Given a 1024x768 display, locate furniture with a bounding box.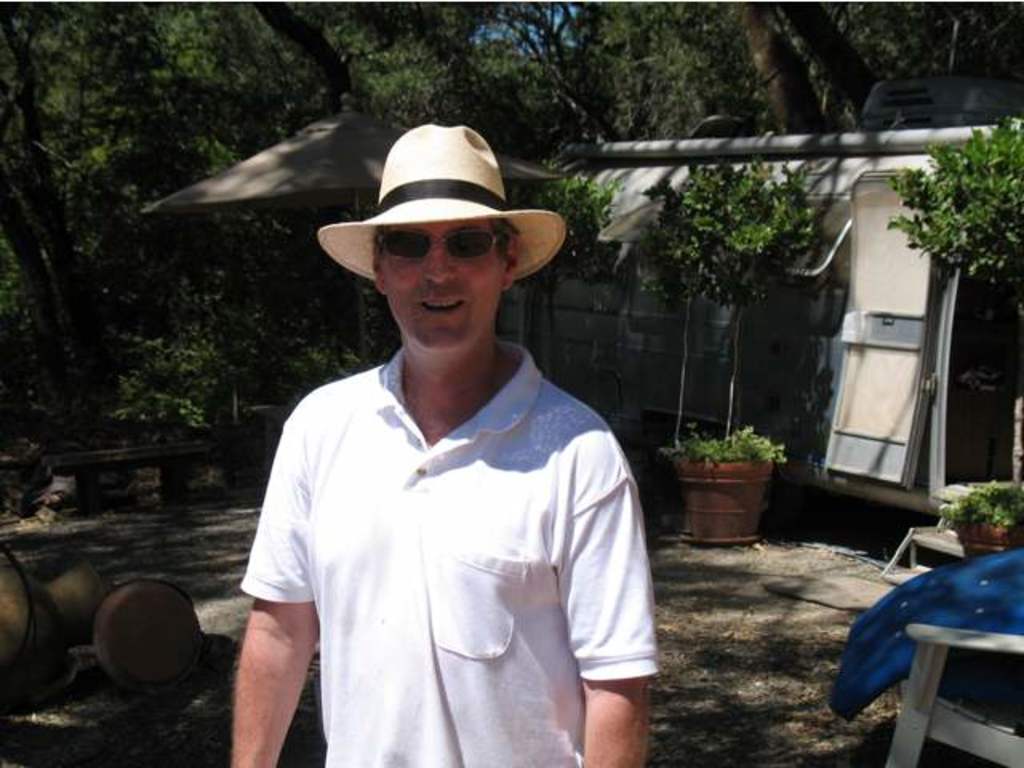
Located: 882:629:1022:766.
